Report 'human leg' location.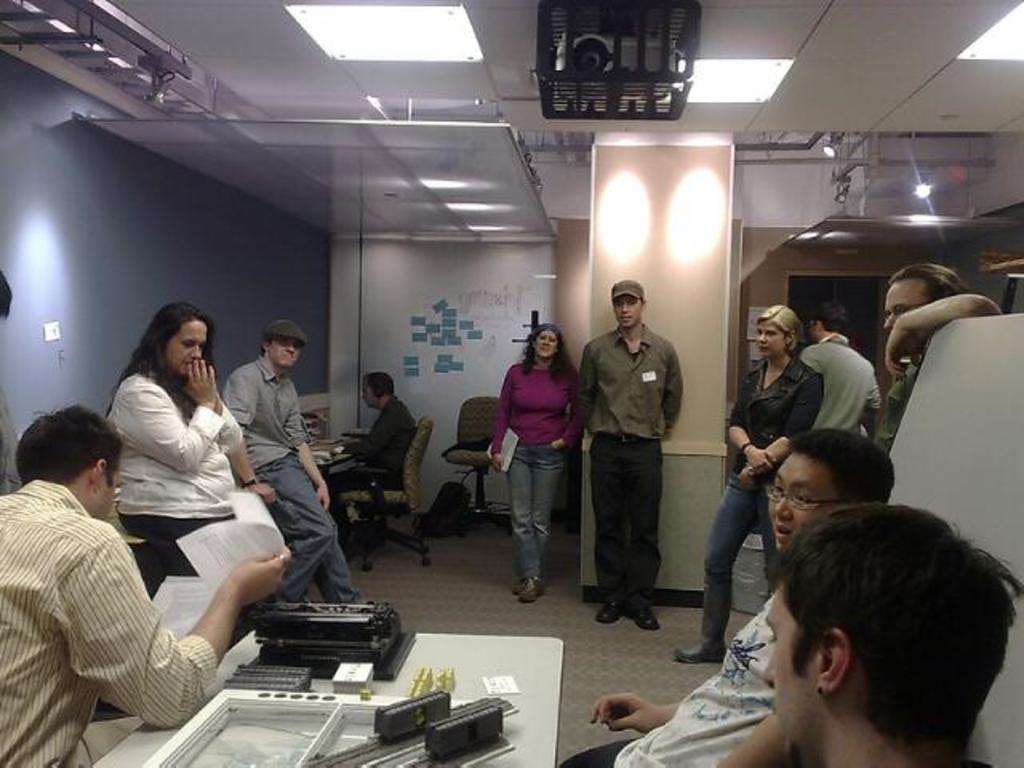
Report: <region>558, 733, 643, 766</region>.
